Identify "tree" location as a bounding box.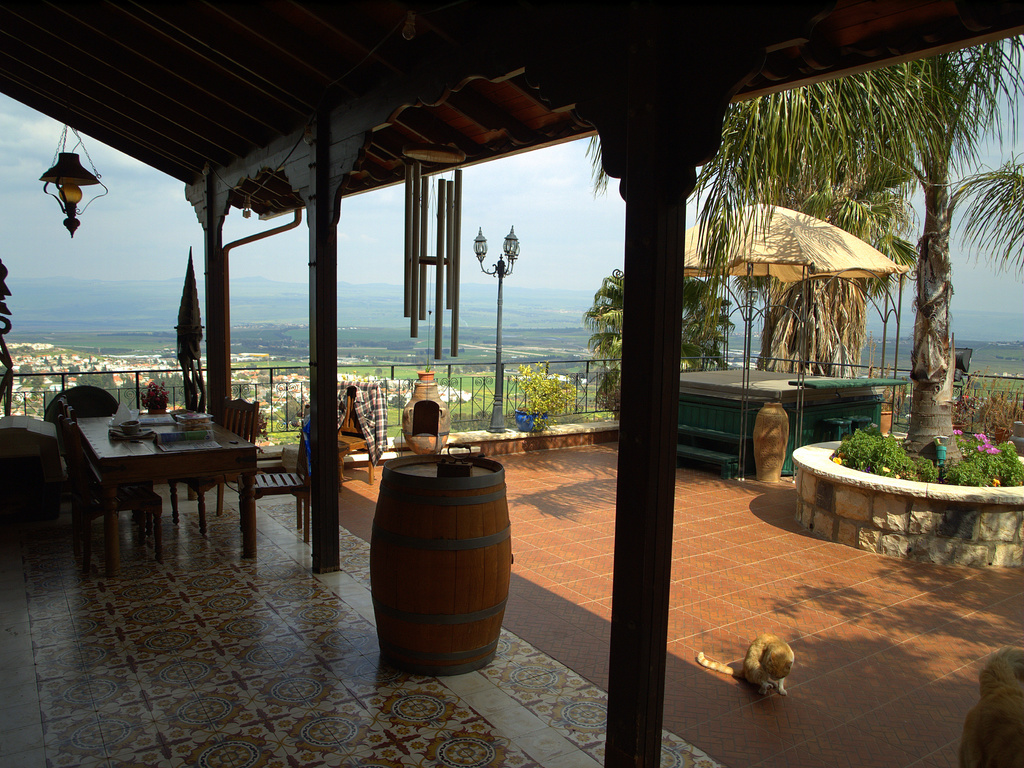
[x1=529, y1=40, x2=1023, y2=493].
